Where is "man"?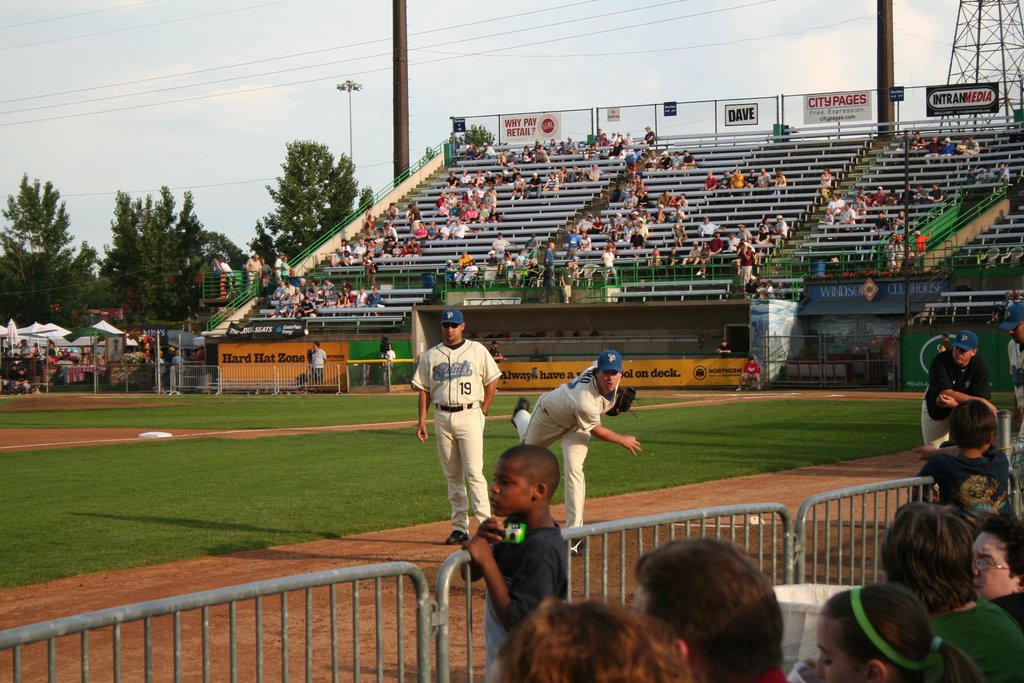
BBox(724, 232, 740, 256).
